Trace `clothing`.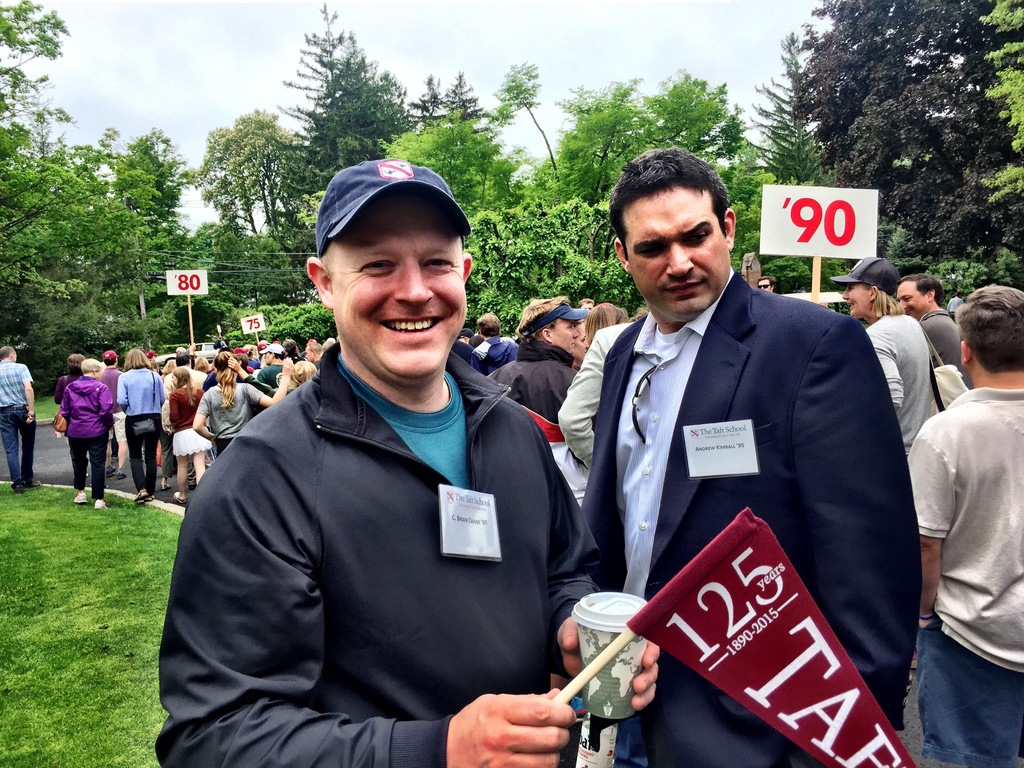
Traced to left=911, top=381, right=1023, bottom=767.
